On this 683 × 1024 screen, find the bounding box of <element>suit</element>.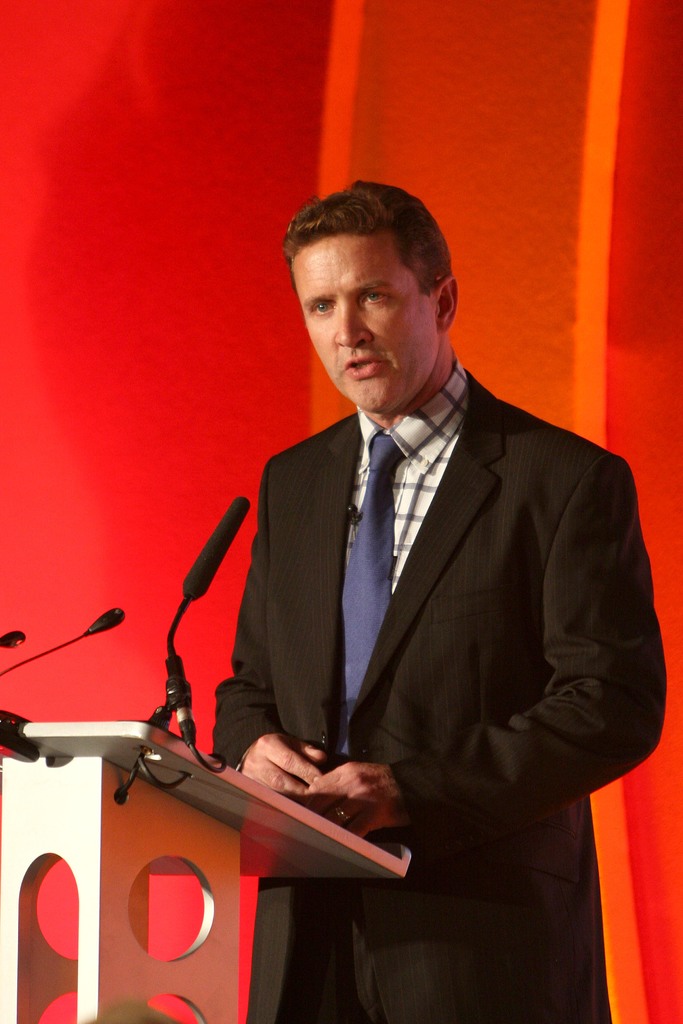
Bounding box: box=[188, 188, 625, 980].
